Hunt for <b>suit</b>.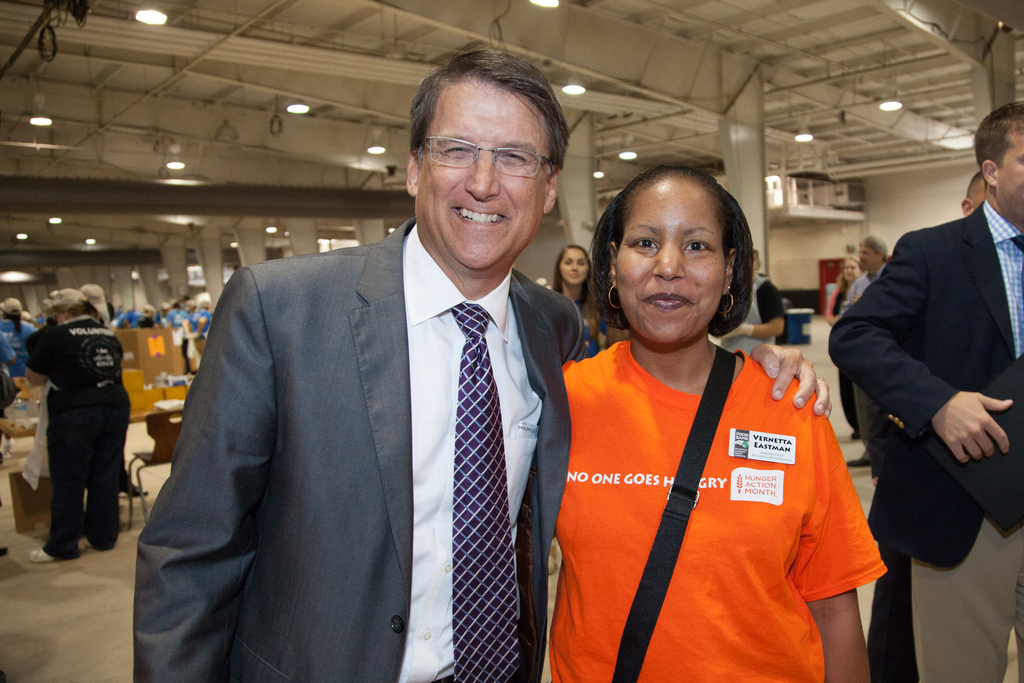
Hunted down at left=134, top=217, right=588, bottom=682.
